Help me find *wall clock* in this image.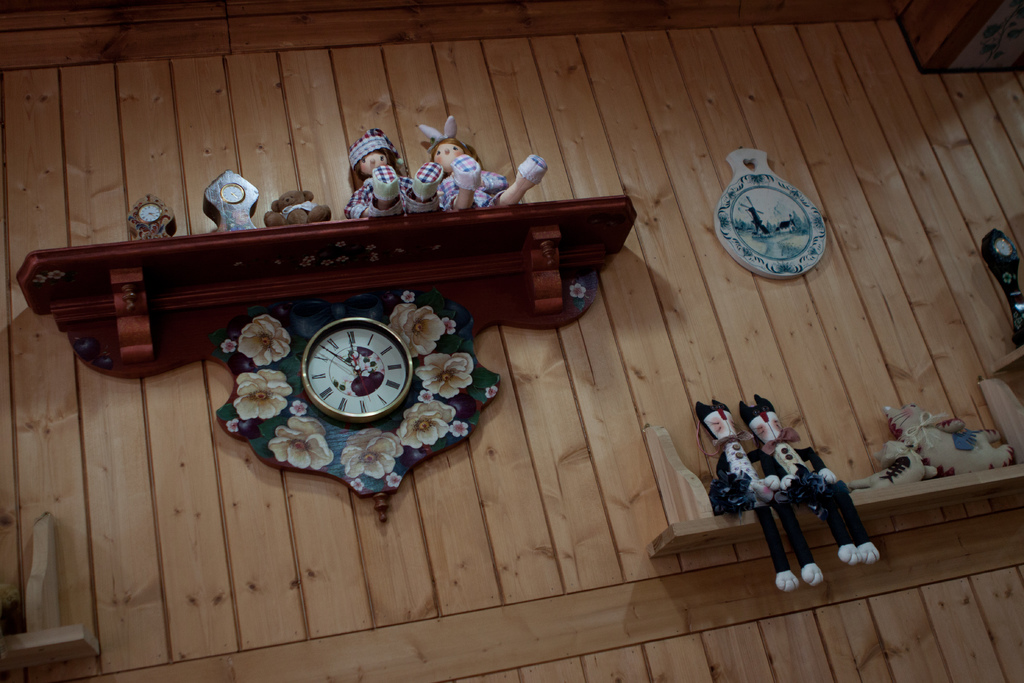
Found it: {"x1": 714, "y1": 174, "x2": 819, "y2": 279}.
